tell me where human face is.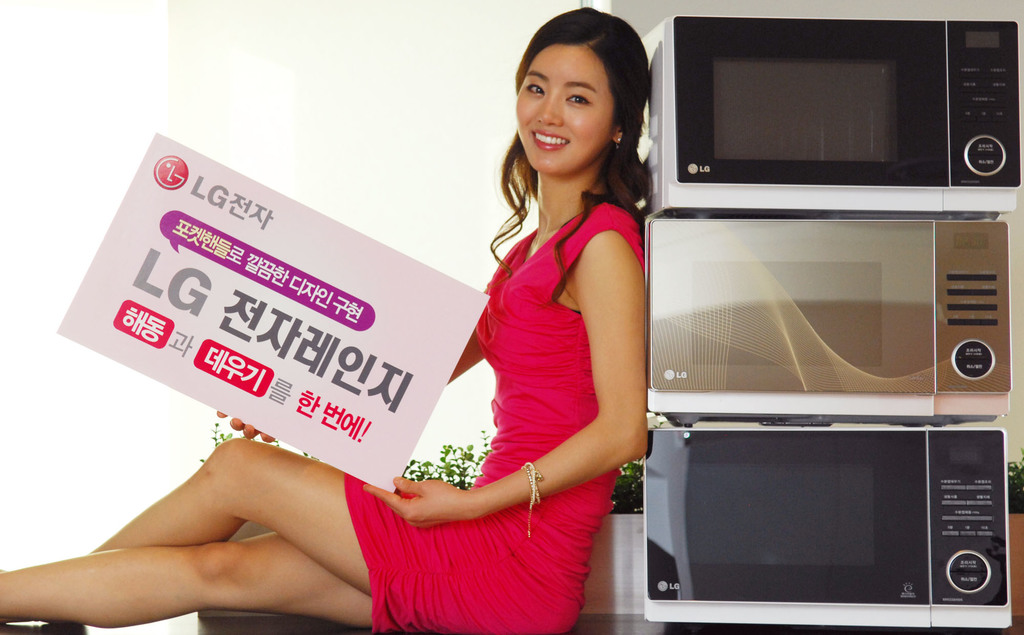
human face is at <bbox>515, 39, 613, 174</bbox>.
